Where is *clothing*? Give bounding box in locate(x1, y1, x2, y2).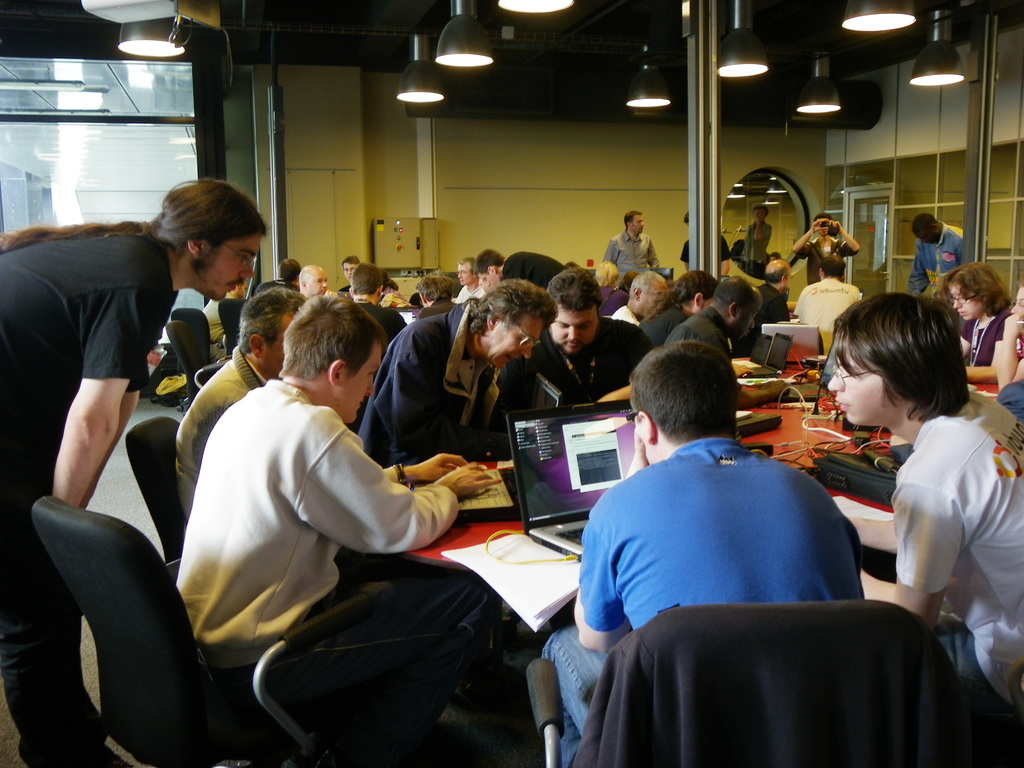
locate(164, 326, 266, 526).
